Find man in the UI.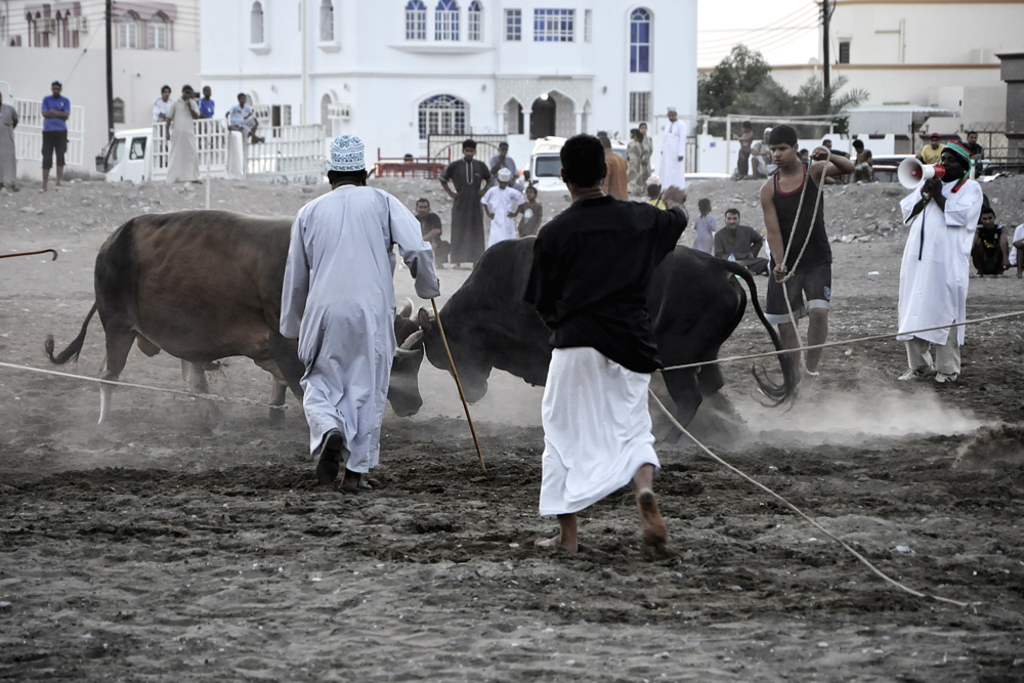
UI element at <bbox>890, 137, 980, 383</bbox>.
